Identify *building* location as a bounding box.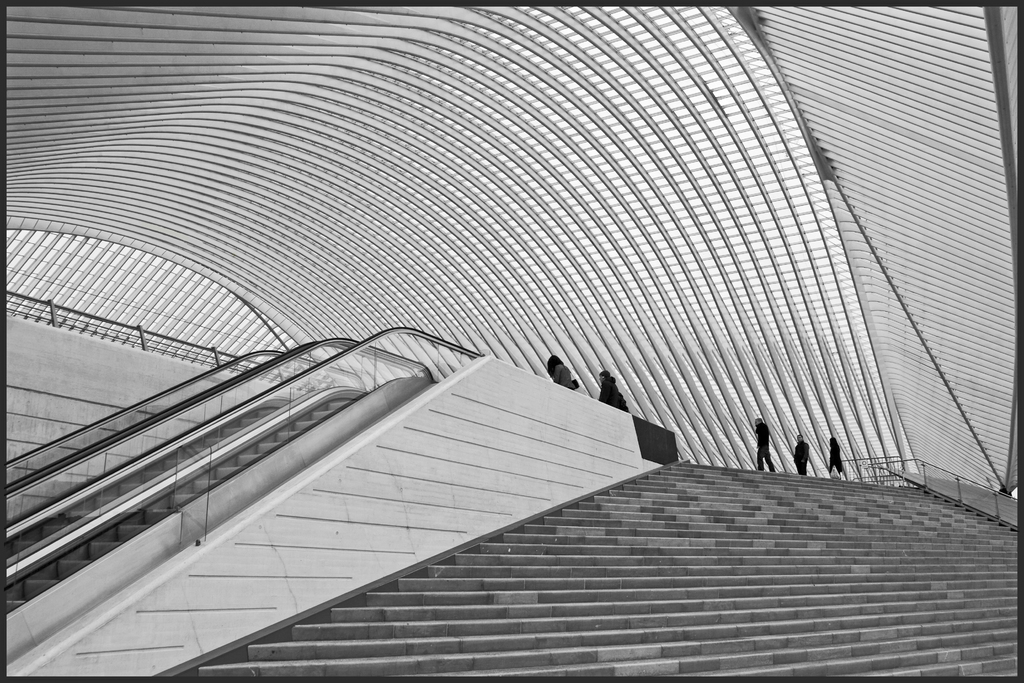
<bbox>0, 0, 1023, 675</bbox>.
